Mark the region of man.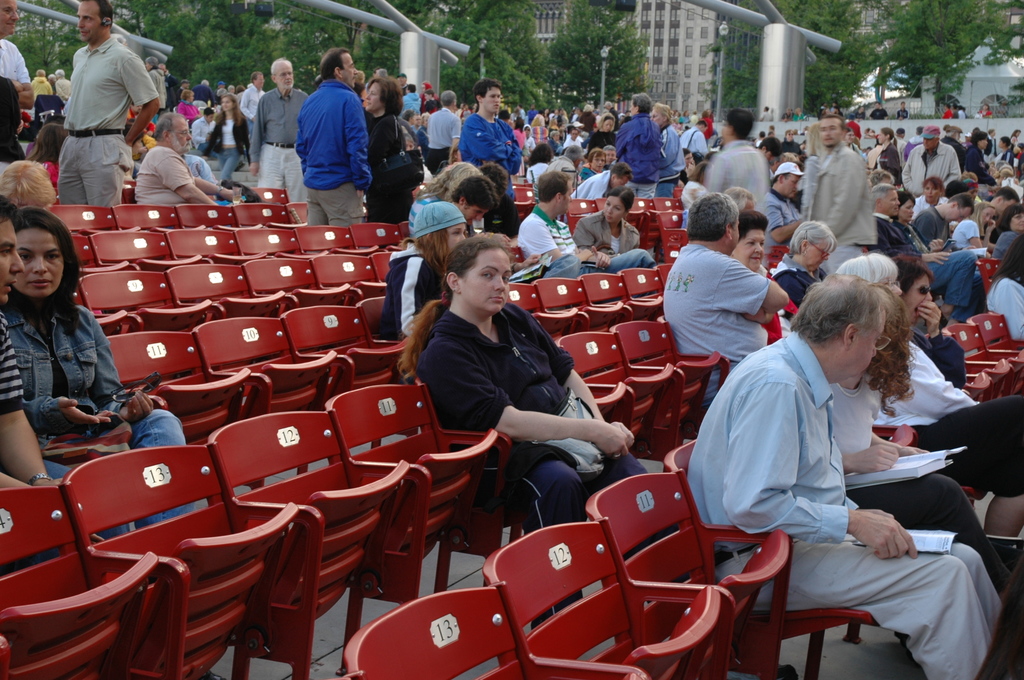
Region: rect(605, 90, 666, 203).
